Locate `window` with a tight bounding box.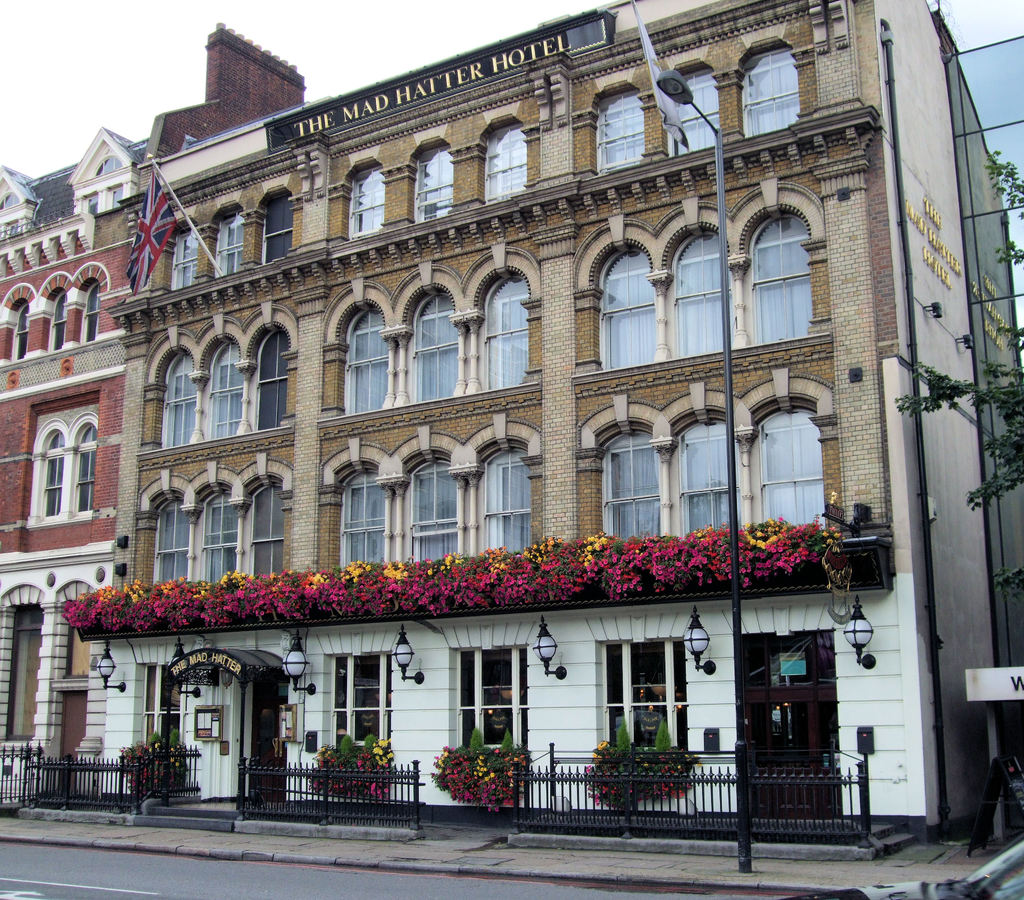
[left=31, top=274, right=72, bottom=356].
